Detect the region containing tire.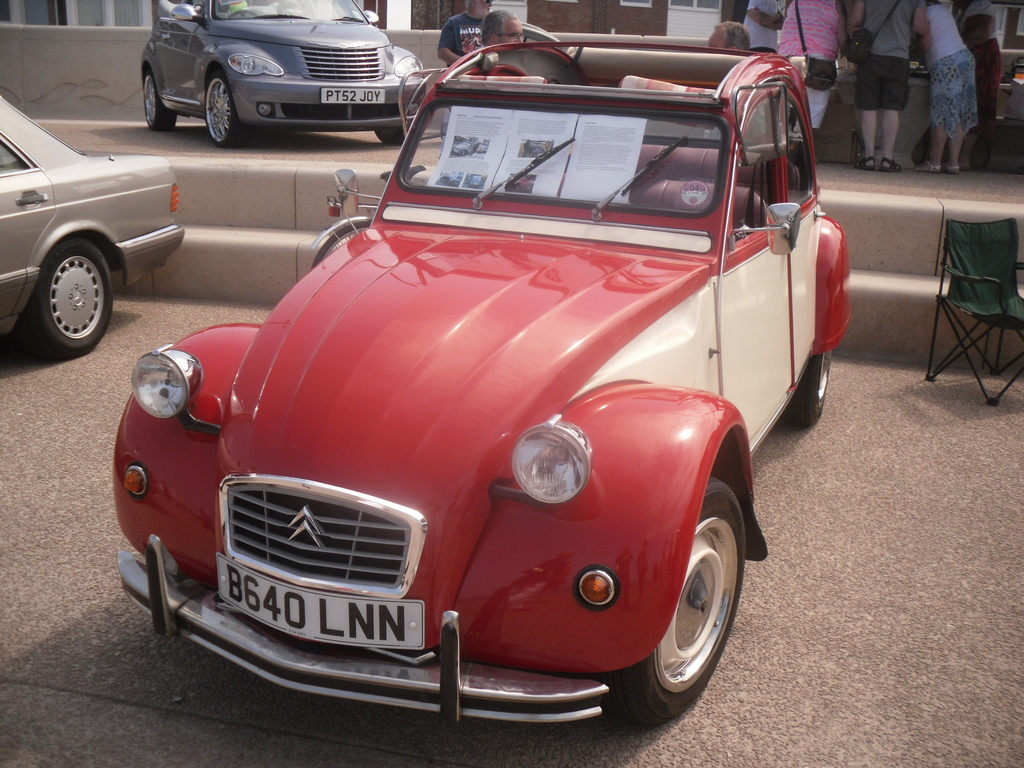
region(21, 240, 111, 360).
